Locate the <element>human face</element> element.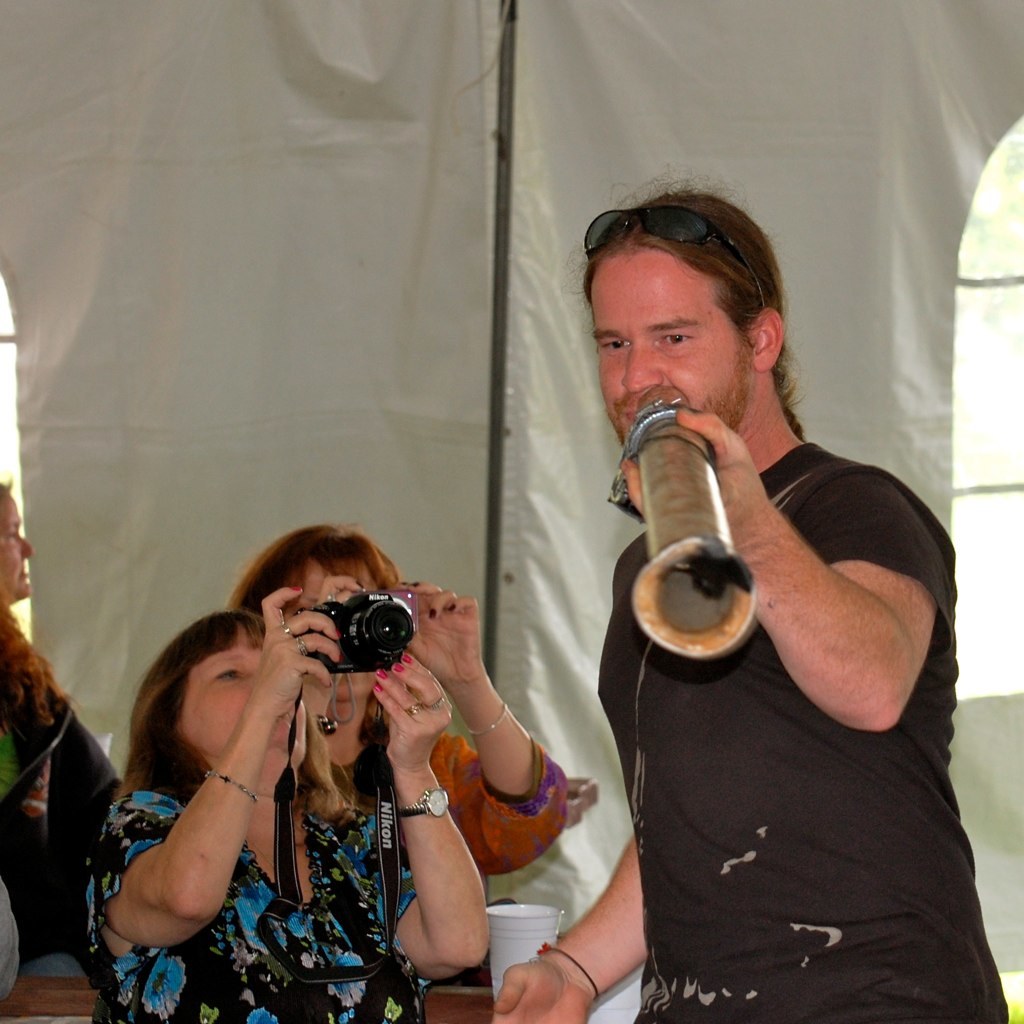
Element bbox: crop(293, 555, 396, 695).
